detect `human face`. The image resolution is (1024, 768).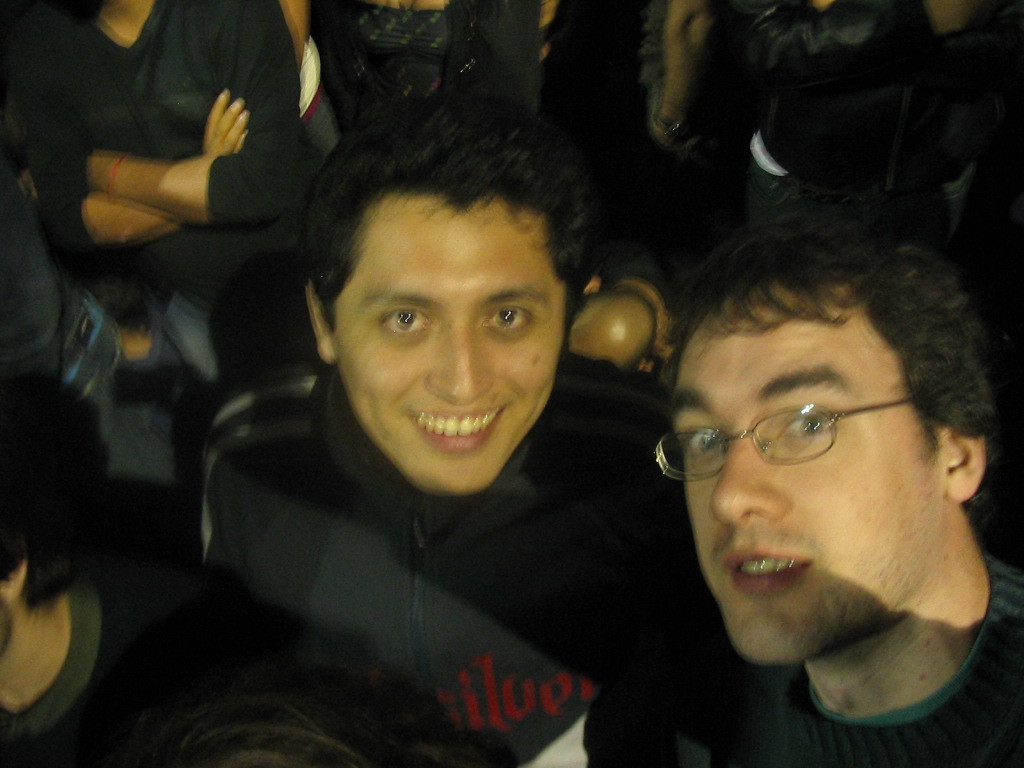
x1=674, y1=287, x2=951, y2=664.
